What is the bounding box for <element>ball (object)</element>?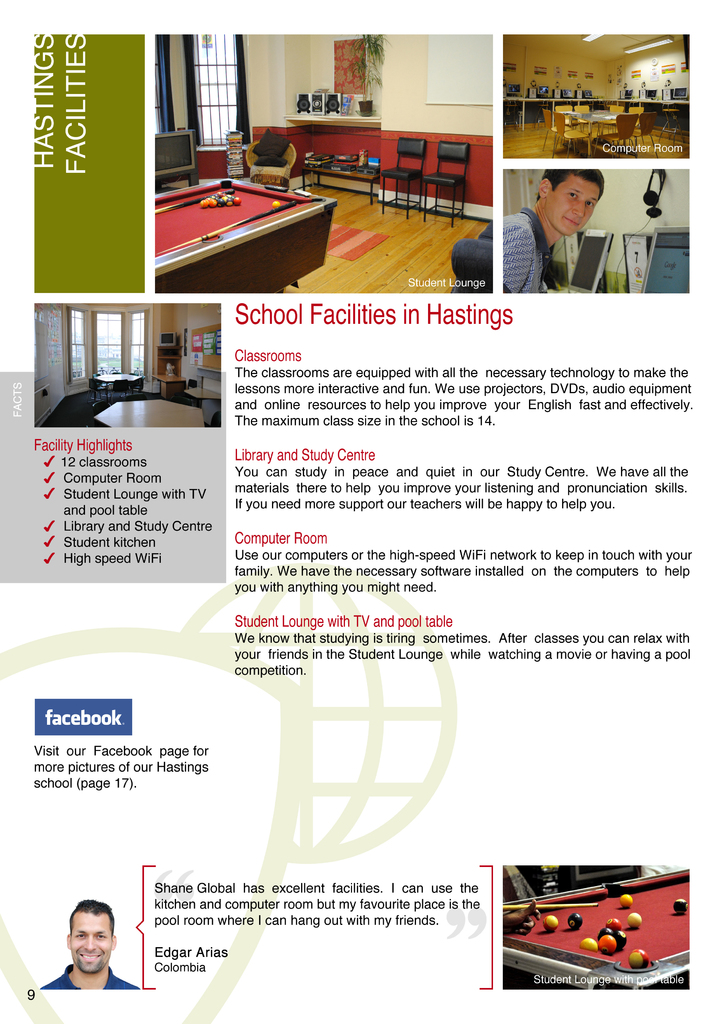
<region>269, 199, 282, 209</region>.
